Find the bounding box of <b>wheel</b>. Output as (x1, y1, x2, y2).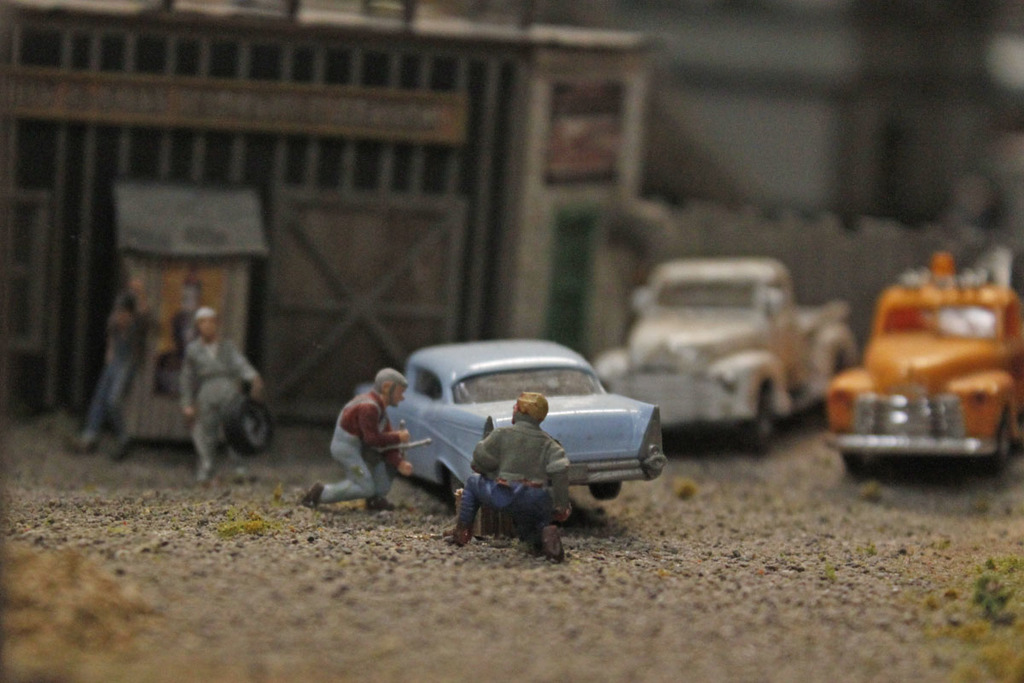
(585, 478, 620, 502).
